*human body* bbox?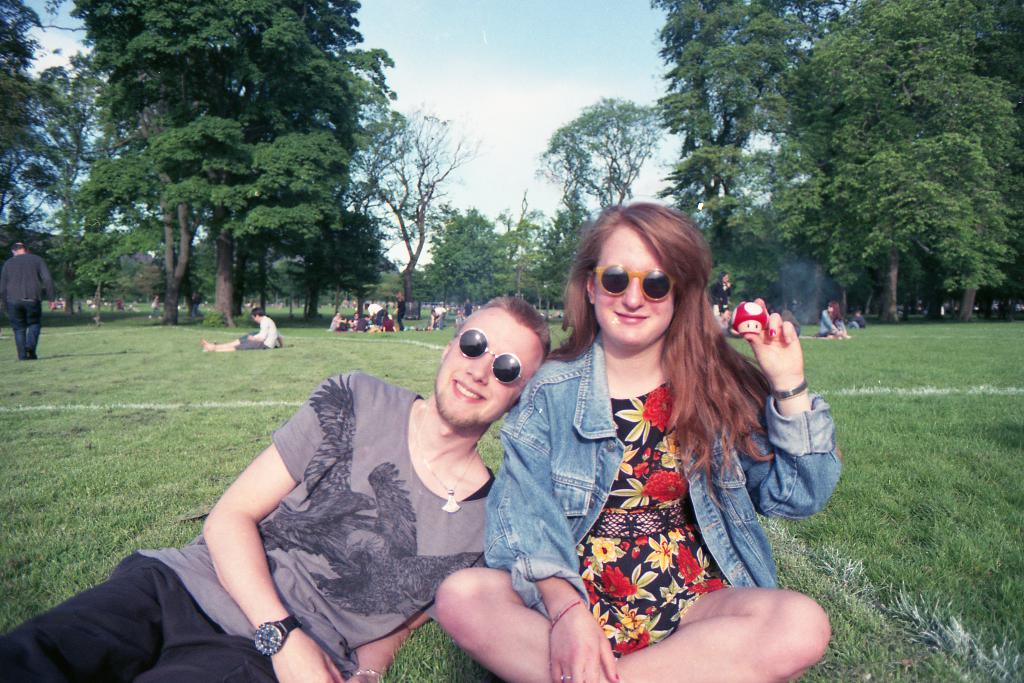
bbox(433, 193, 845, 682)
